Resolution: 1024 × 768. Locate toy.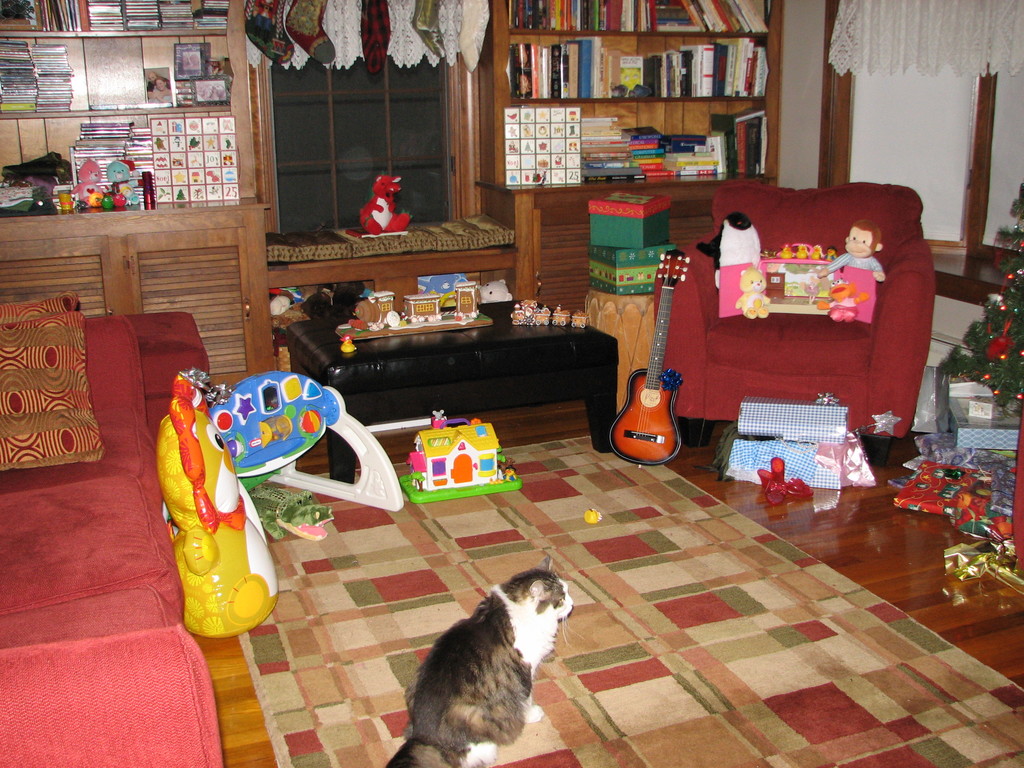
<region>778, 241, 791, 259</region>.
